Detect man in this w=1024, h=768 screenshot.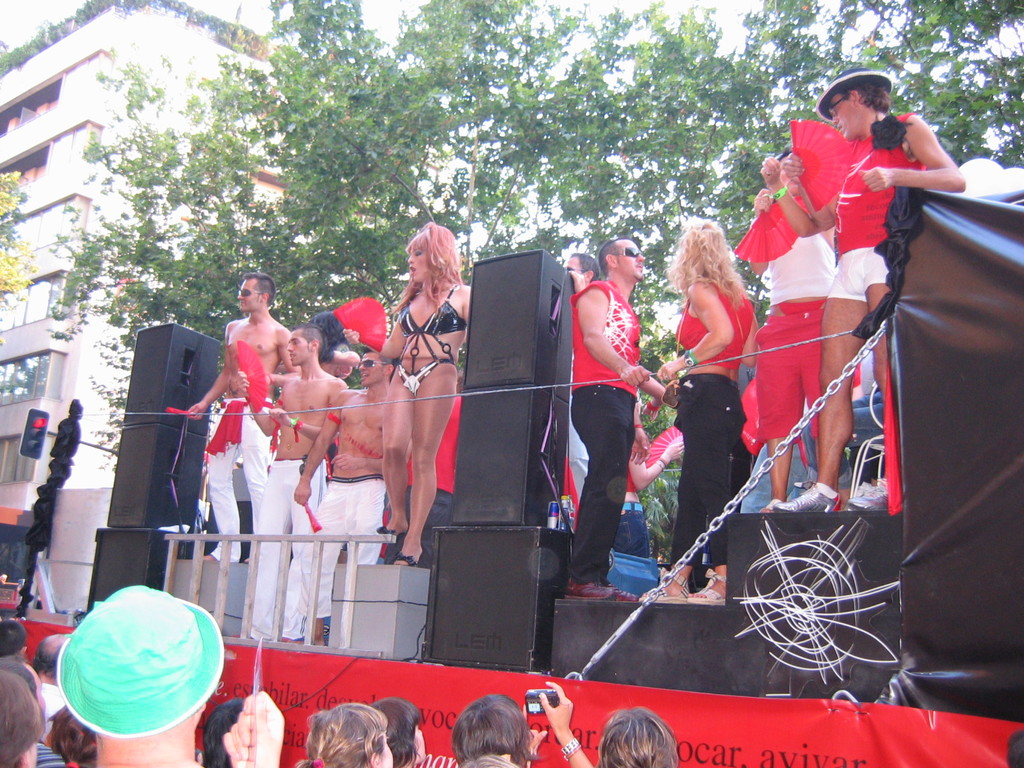
Detection: 746,155,840,509.
